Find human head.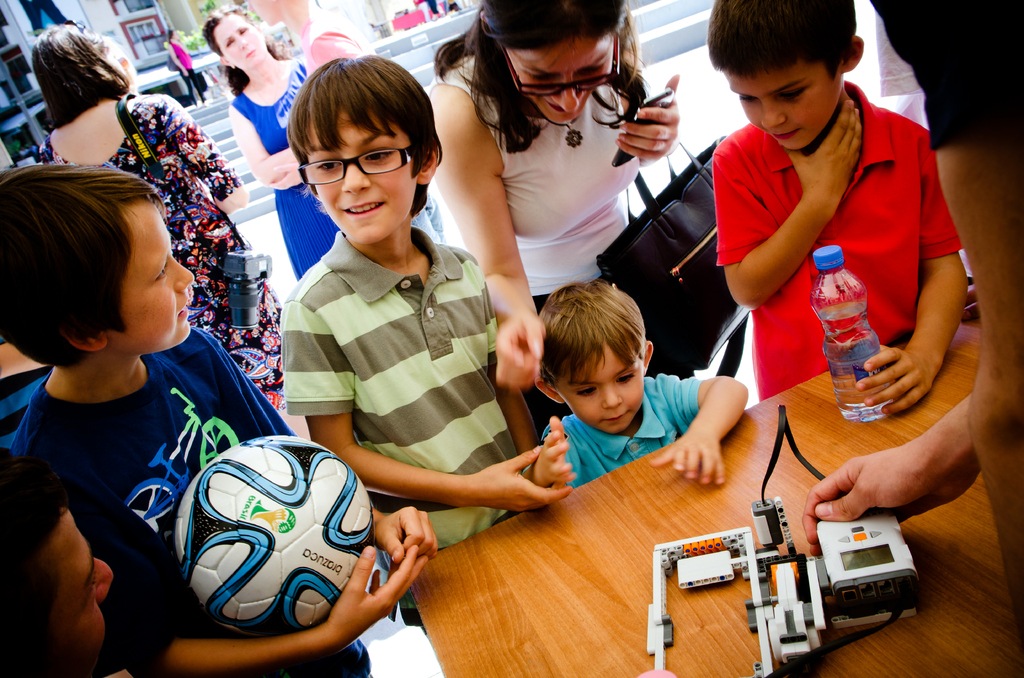
detection(542, 280, 661, 440).
